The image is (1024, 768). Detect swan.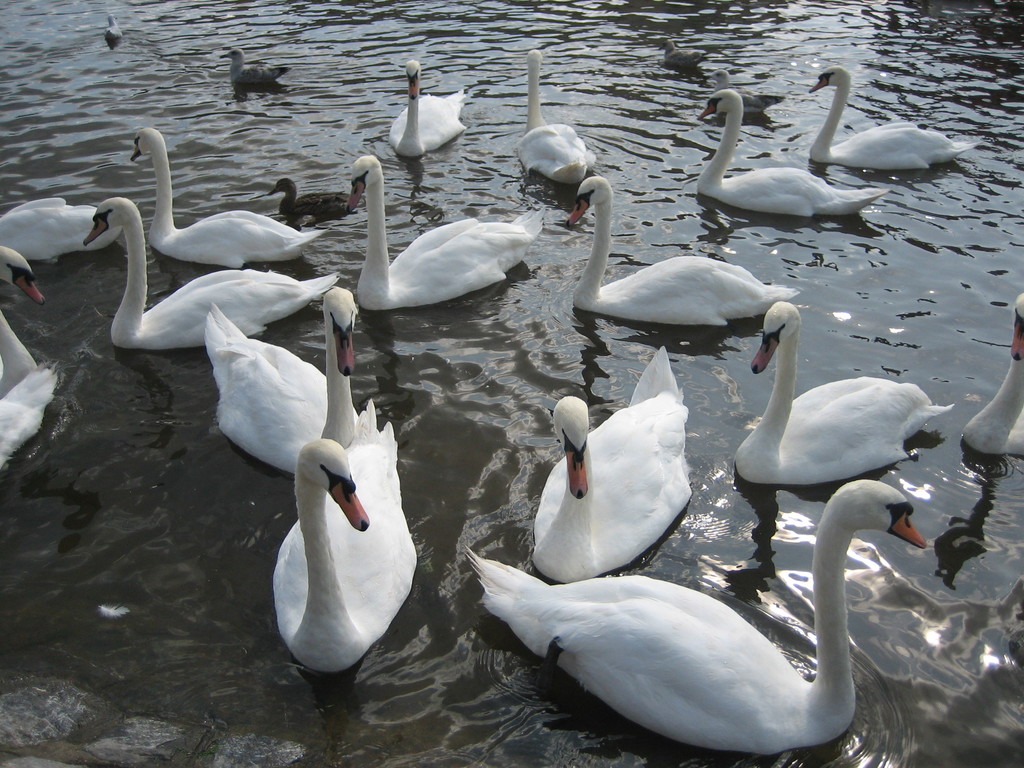
Detection: [left=269, top=396, right=418, bottom=673].
